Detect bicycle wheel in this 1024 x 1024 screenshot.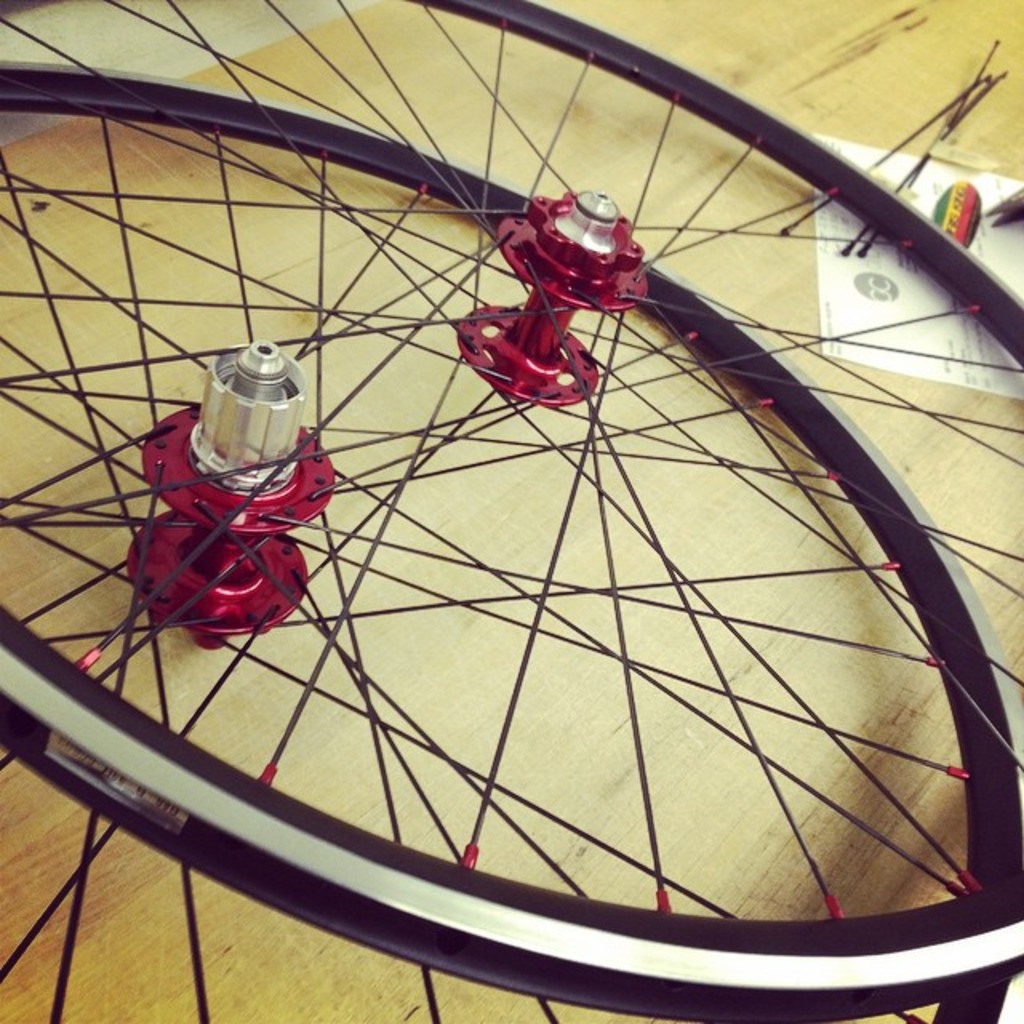
Detection: (0,58,1022,1022).
